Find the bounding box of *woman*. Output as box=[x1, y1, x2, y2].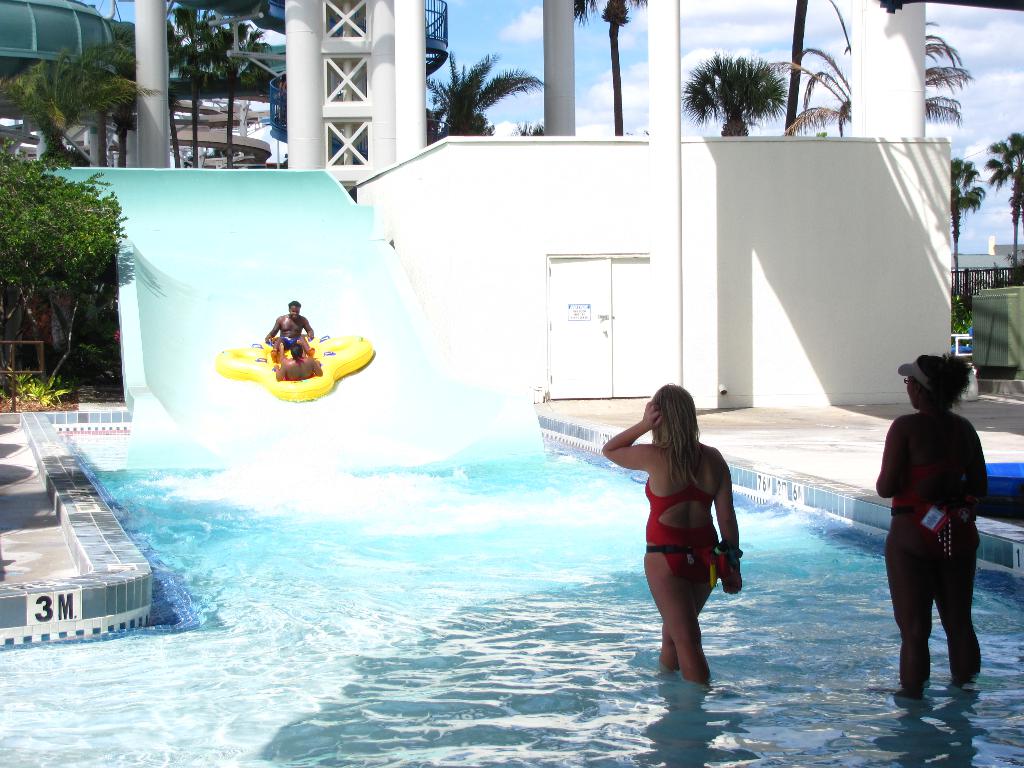
box=[595, 380, 755, 695].
